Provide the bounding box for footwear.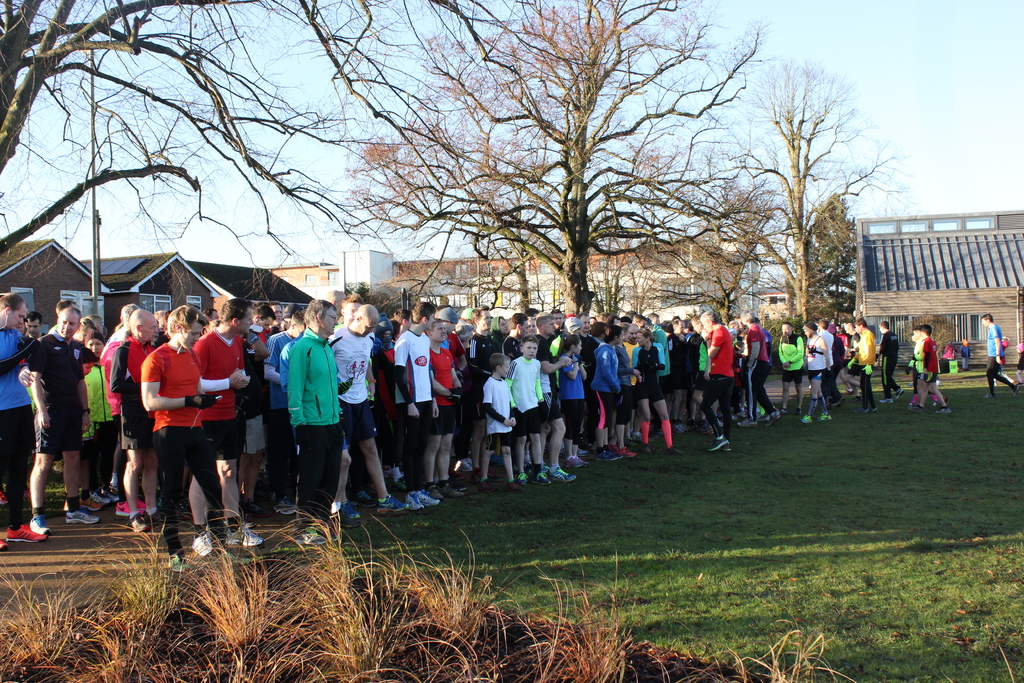
bbox=(519, 471, 527, 483).
